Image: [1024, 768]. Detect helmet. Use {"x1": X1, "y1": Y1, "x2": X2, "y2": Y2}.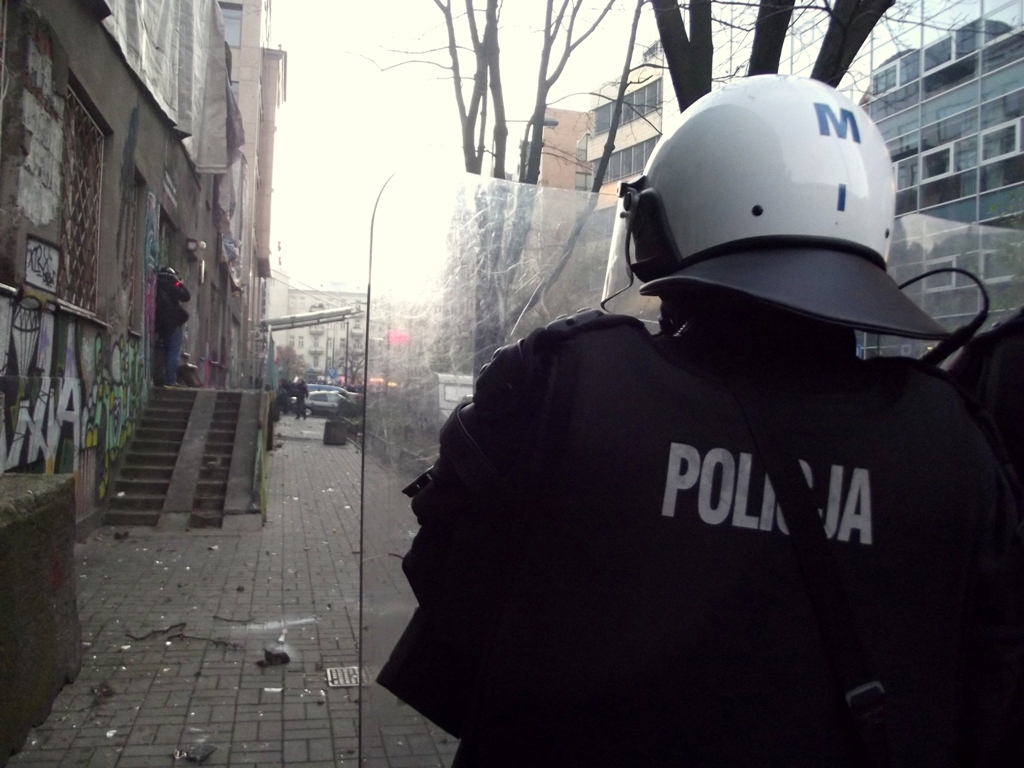
{"x1": 161, "y1": 264, "x2": 177, "y2": 278}.
